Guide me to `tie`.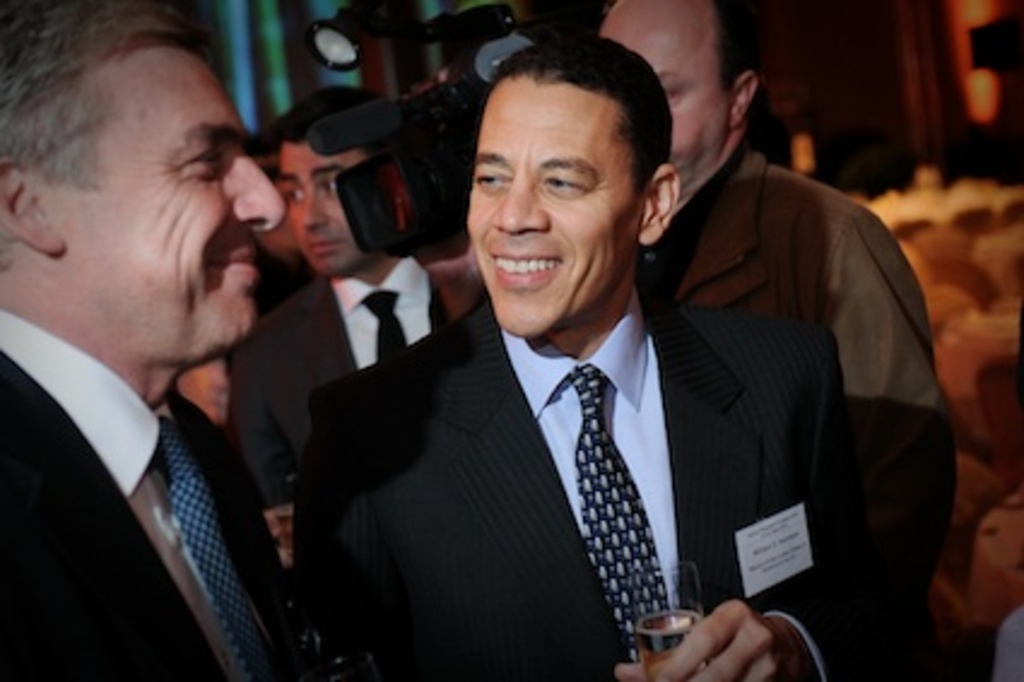
Guidance: detection(359, 282, 407, 361).
